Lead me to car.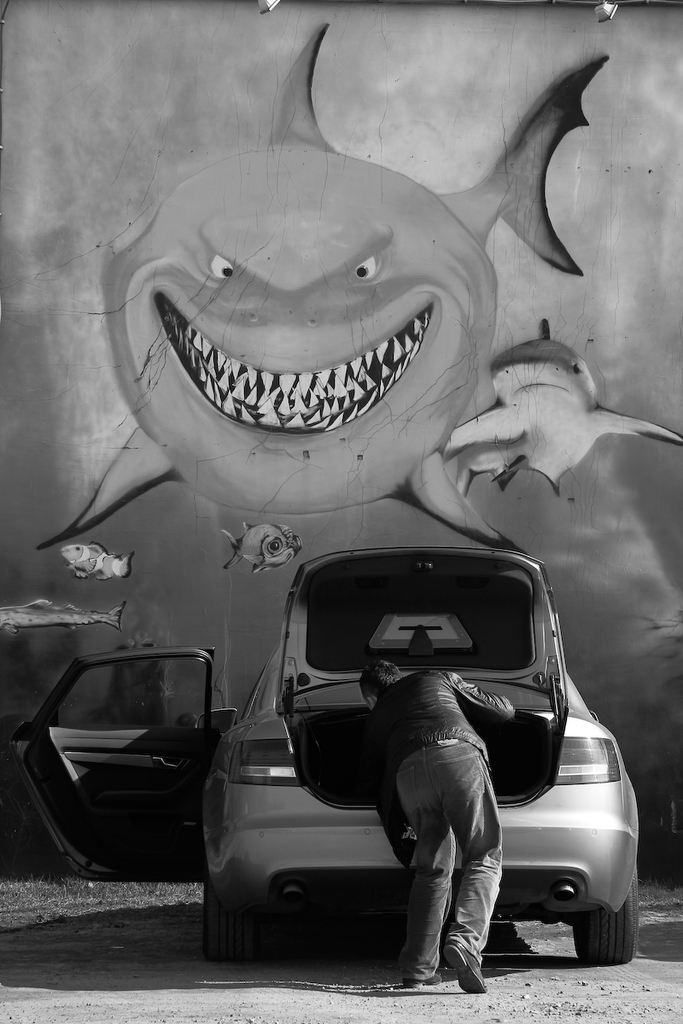
Lead to left=3, top=538, right=645, bottom=961.
